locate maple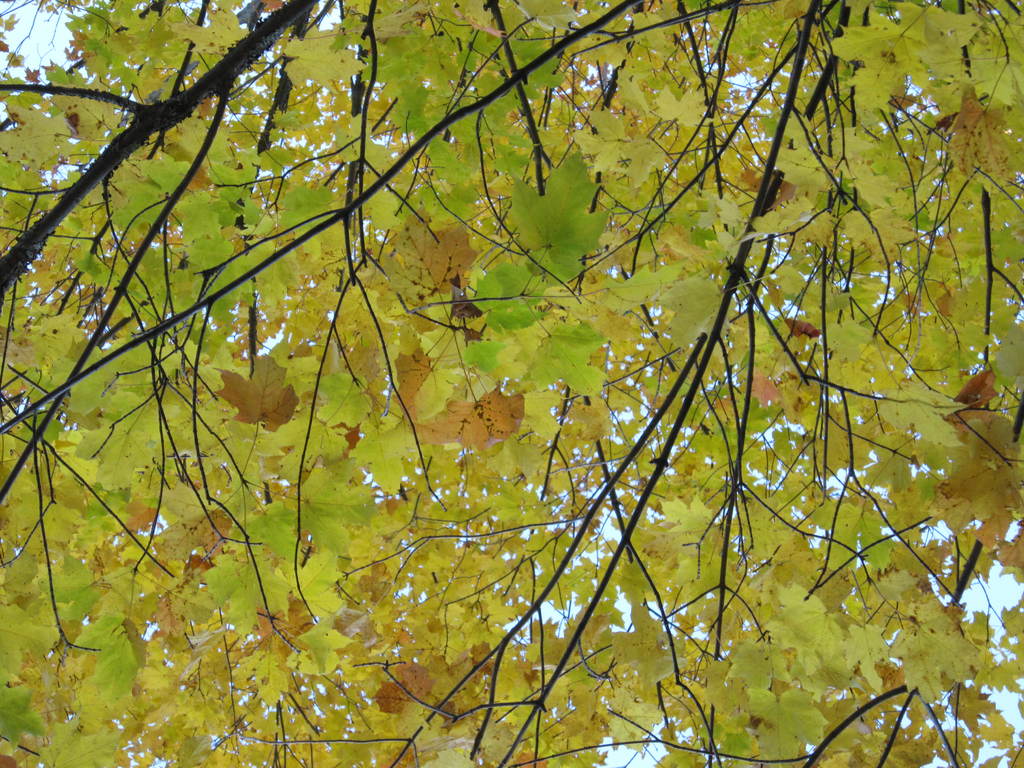
13,34,974,767
